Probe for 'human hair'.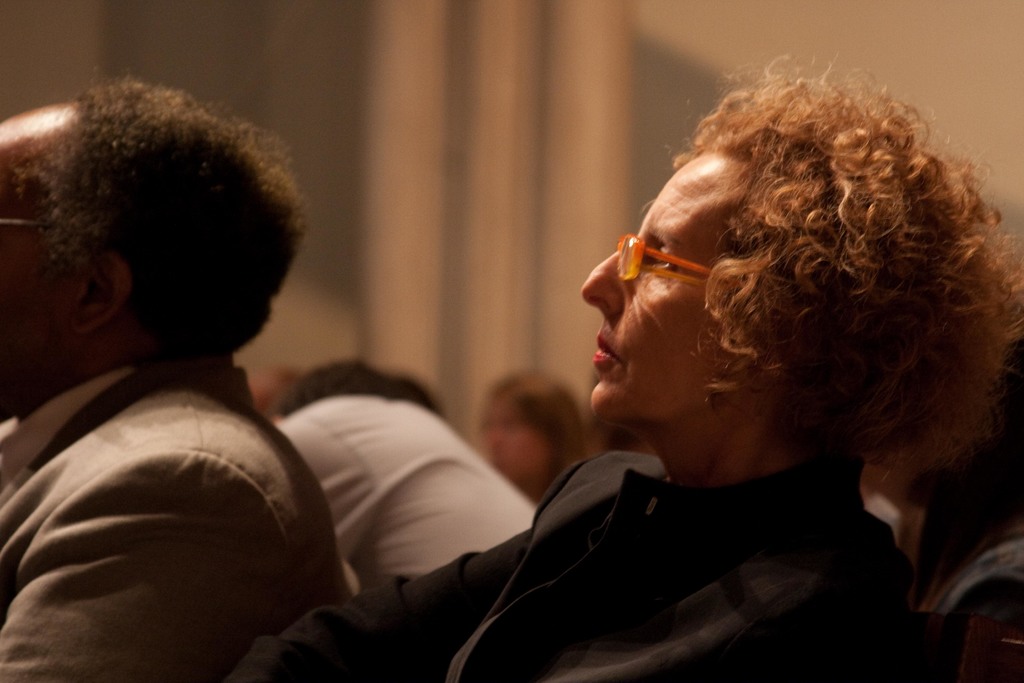
Probe result: detection(35, 78, 308, 382).
